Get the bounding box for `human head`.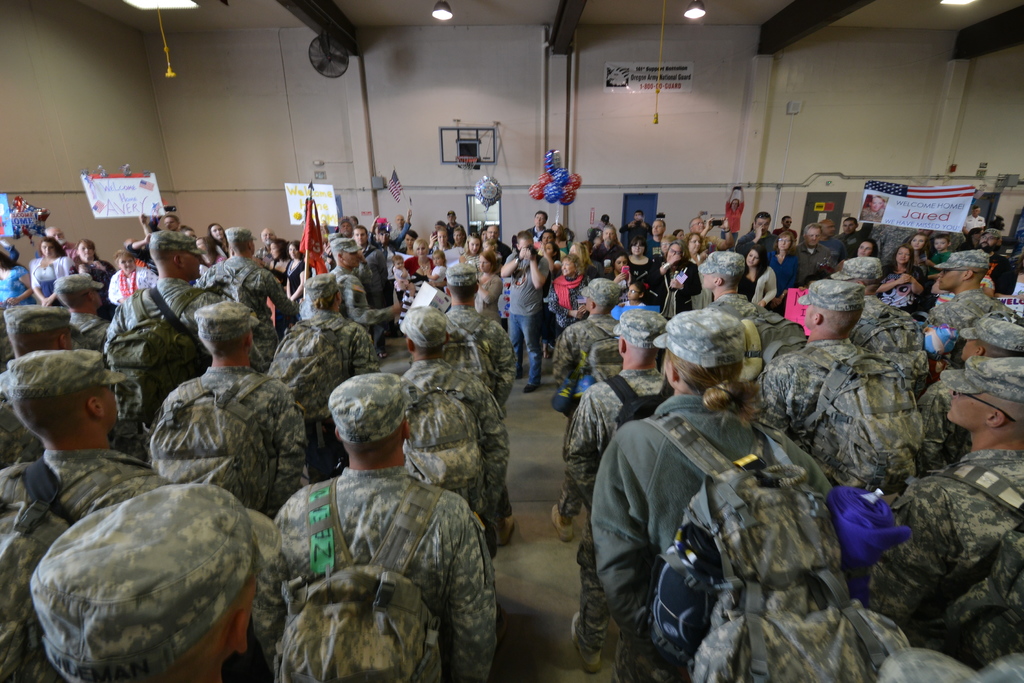
(450,226,466,248).
